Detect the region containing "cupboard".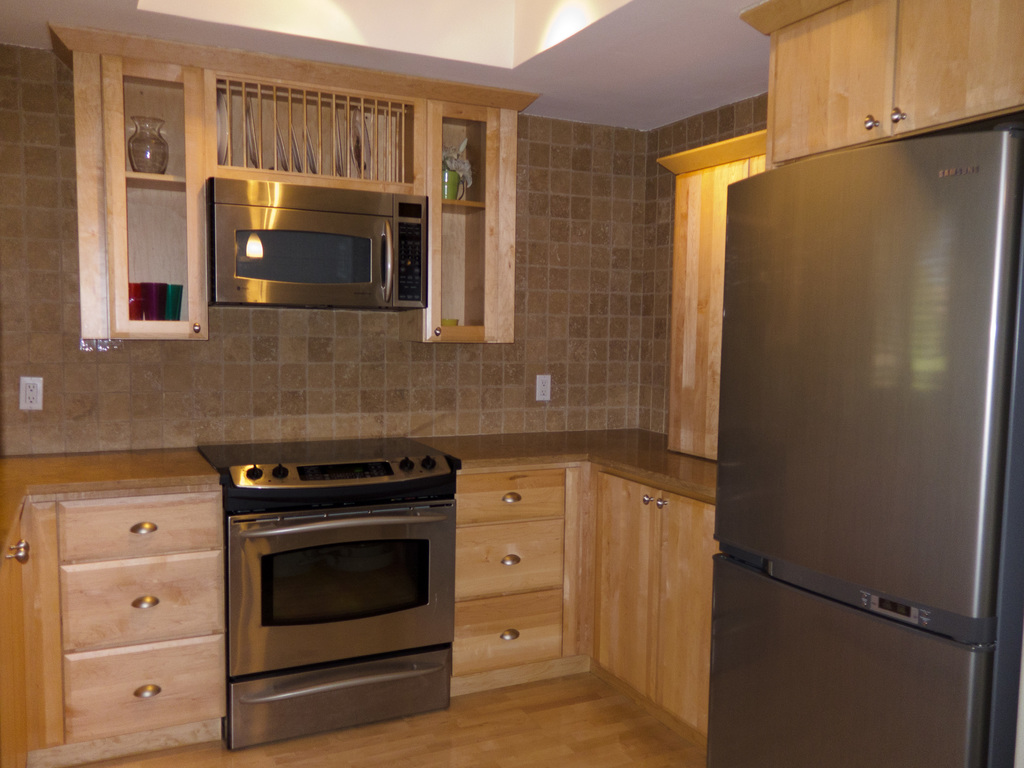
0:437:230:767.
